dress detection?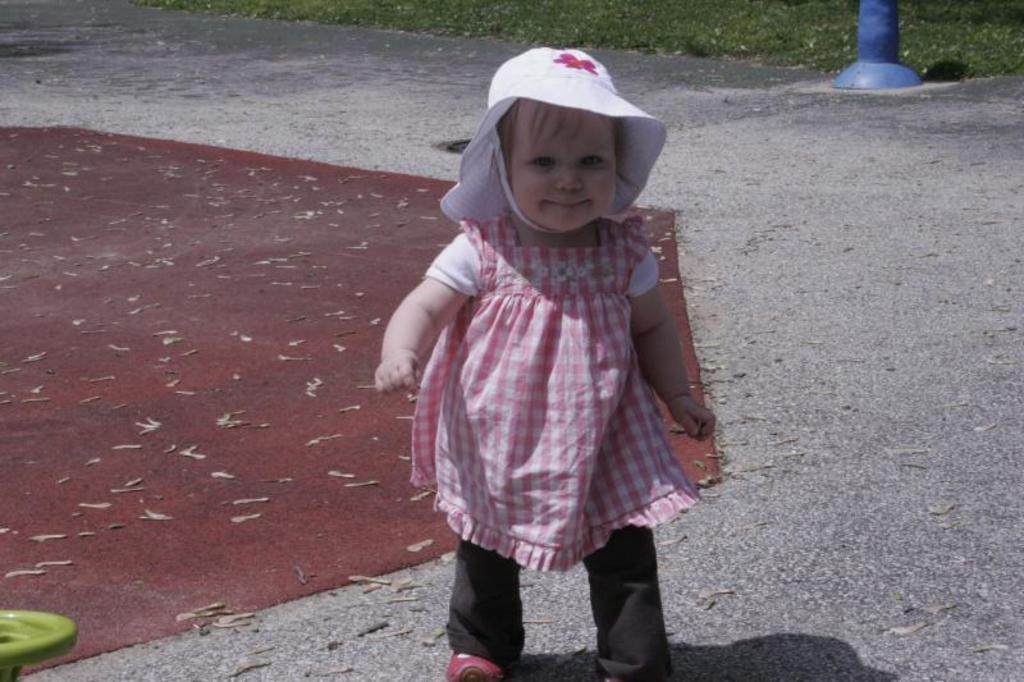
box(402, 170, 687, 541)
